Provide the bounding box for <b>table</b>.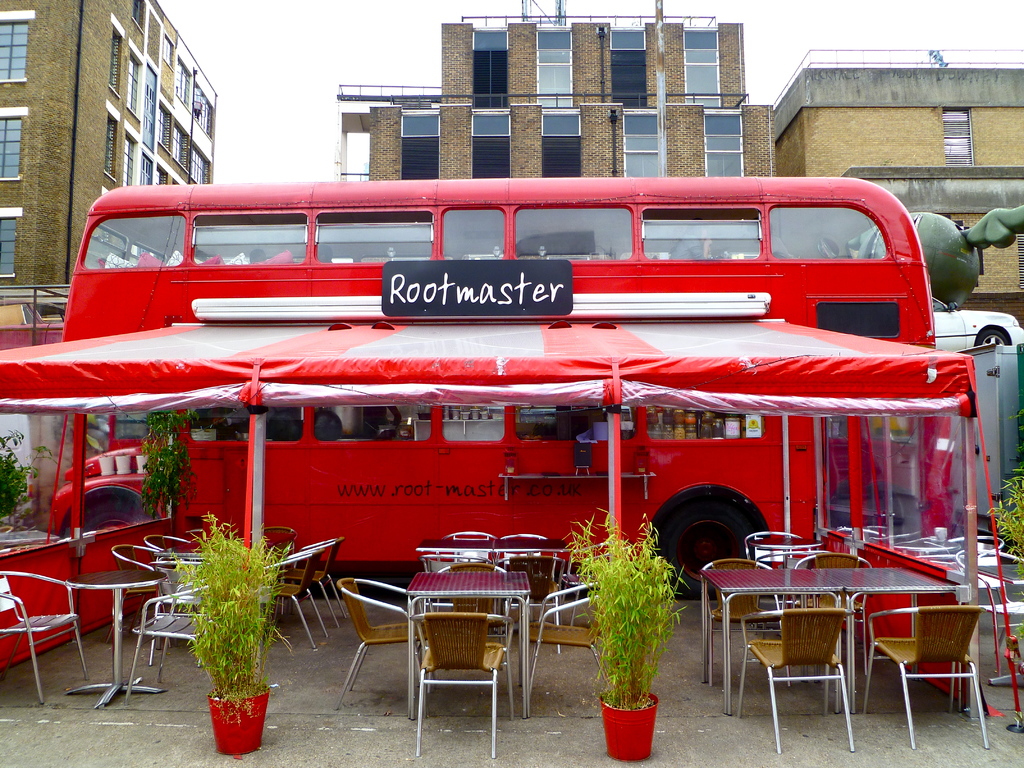
bbox=(402, 570, 536, 723).
